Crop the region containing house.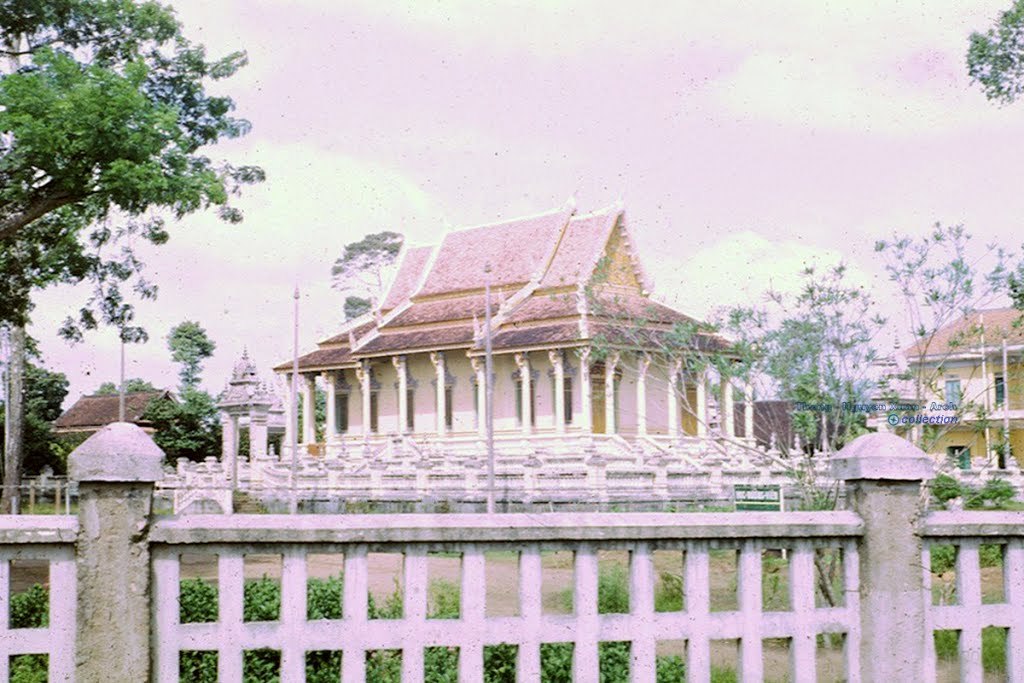
Crop region: l=865, t=322, r=924, b=432.
